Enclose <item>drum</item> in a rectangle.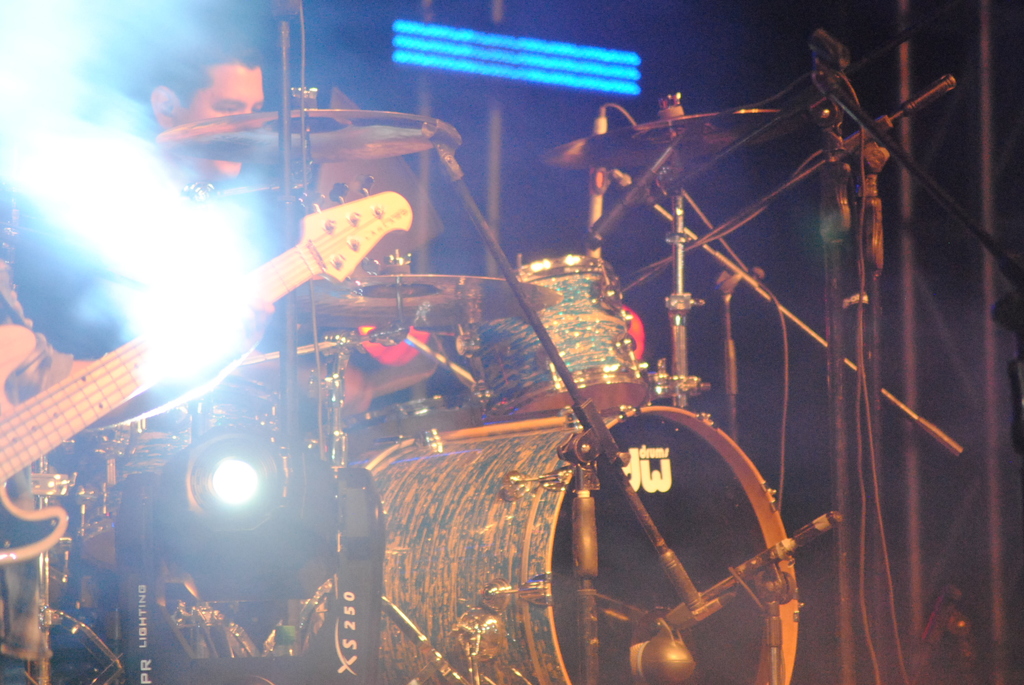
left=470, top=251, right=657, bottom=421.
